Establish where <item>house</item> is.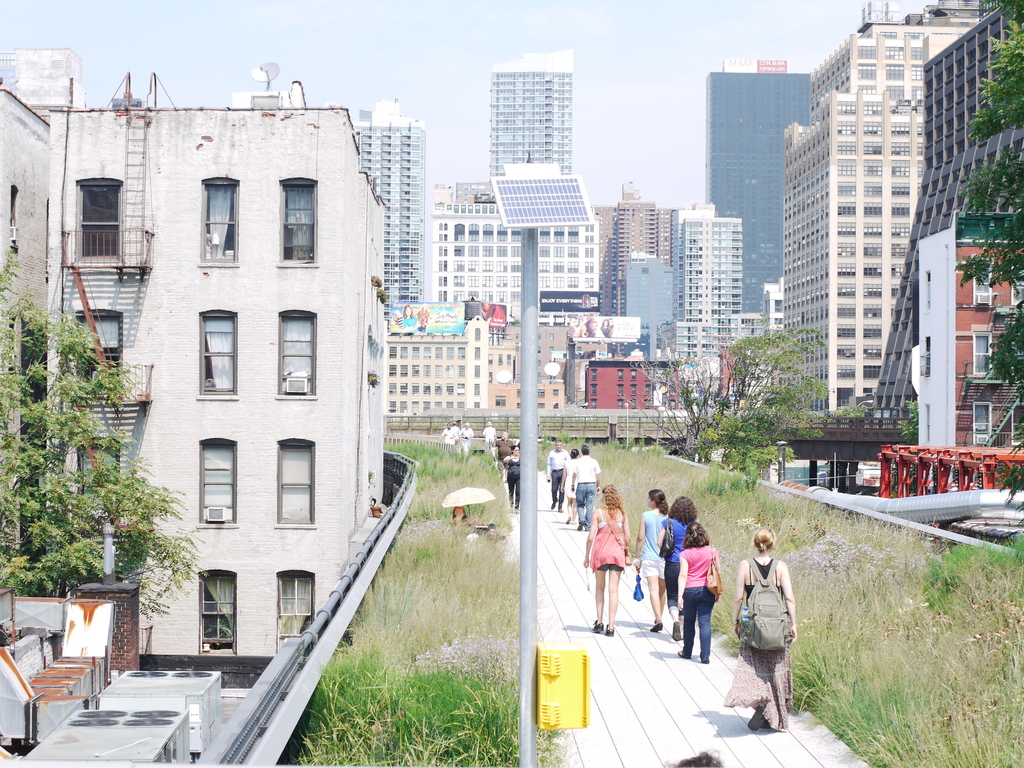
Established at <box>432,212,603,326</box>.
